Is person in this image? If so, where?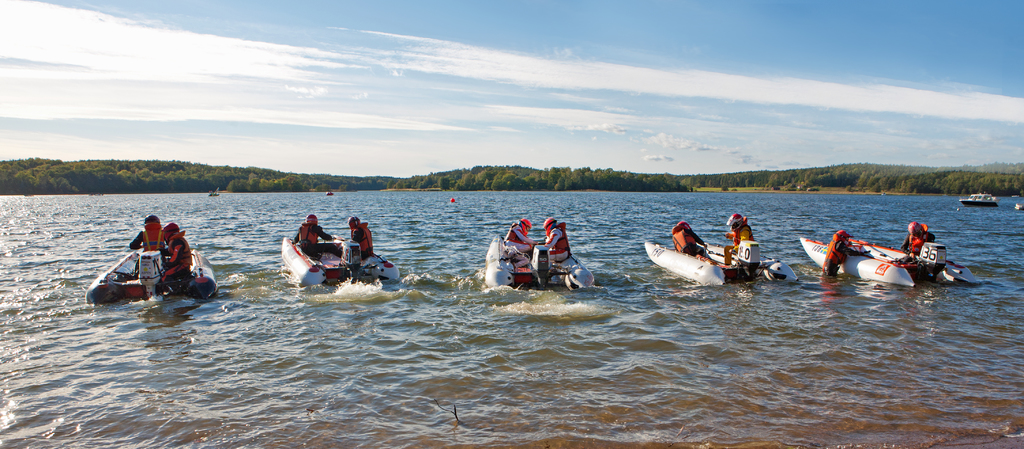
Yes, at [348,214,374,261].
